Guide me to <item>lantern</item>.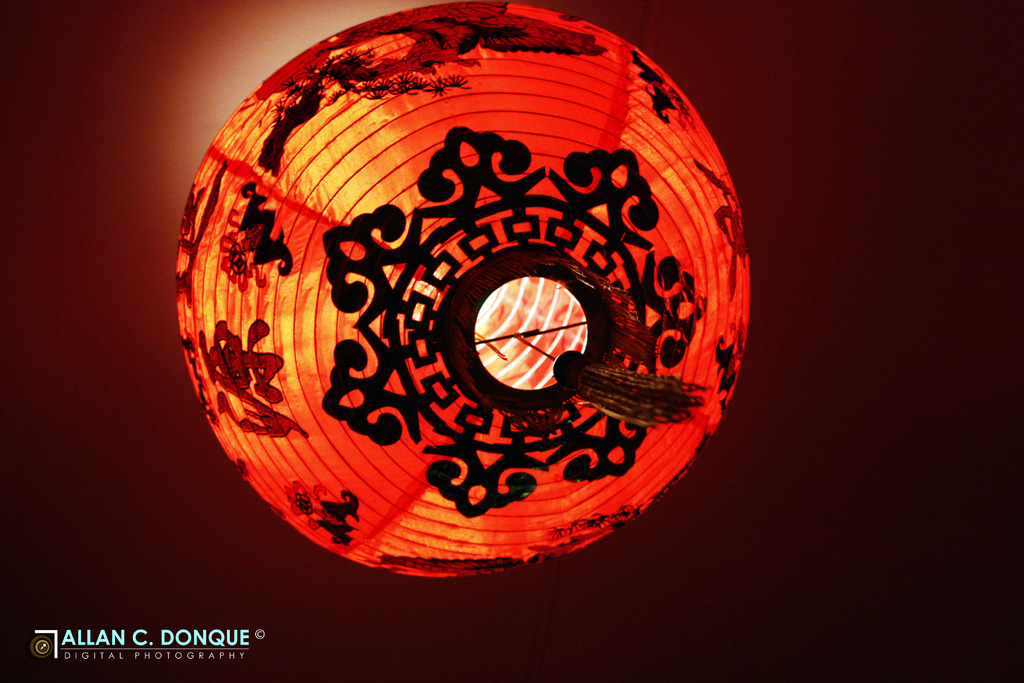
Guidance: <box>209,0,754,591</box>.
